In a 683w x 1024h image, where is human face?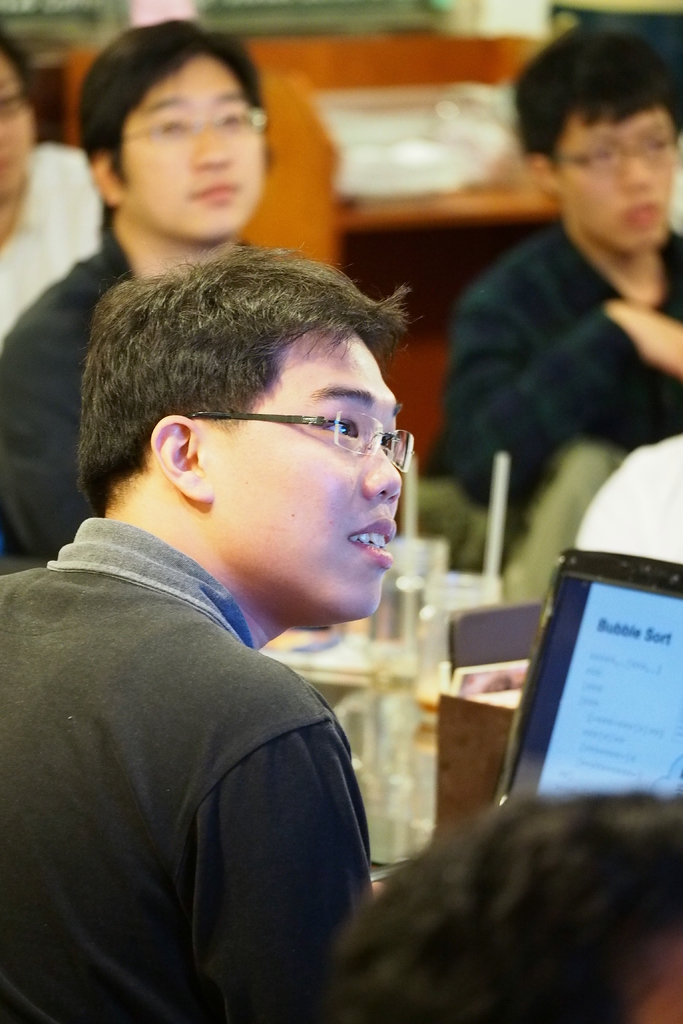
[left=127, top=58, right=257, bottom=242].
